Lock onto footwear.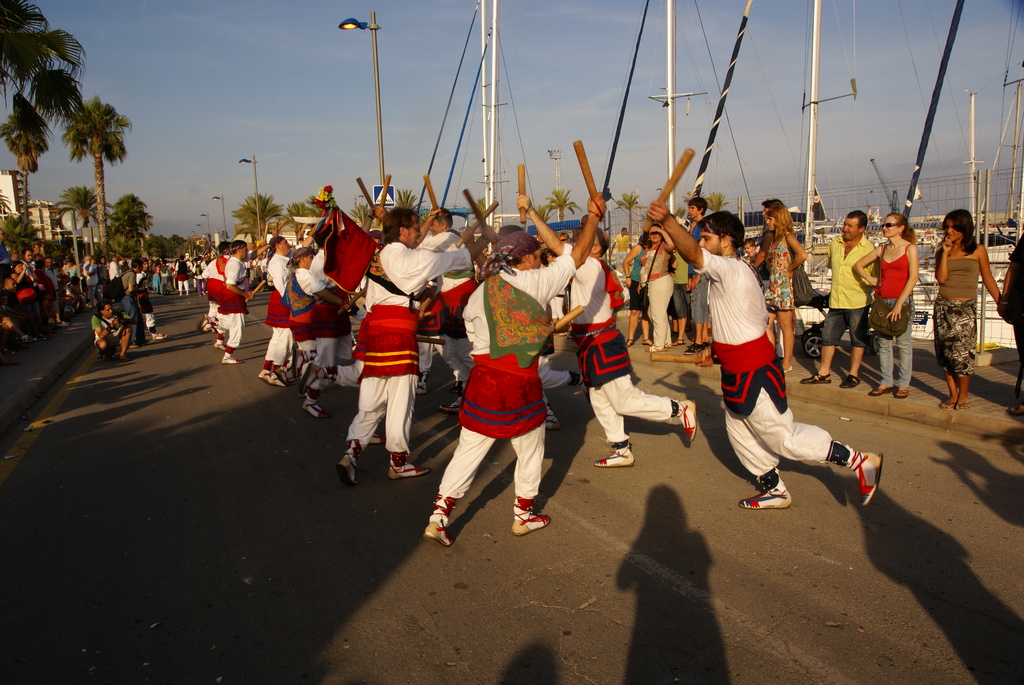
Locked: {"left": 257, "top": 369, "right": 282, "bottom": 387}.
